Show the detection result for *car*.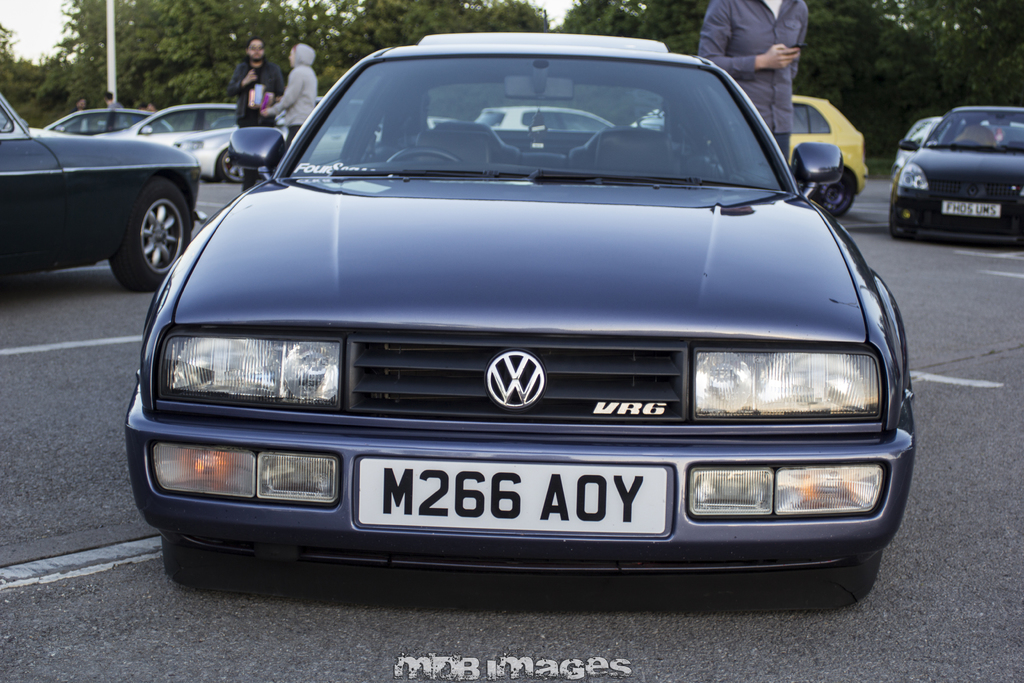
790 95 865 217.
